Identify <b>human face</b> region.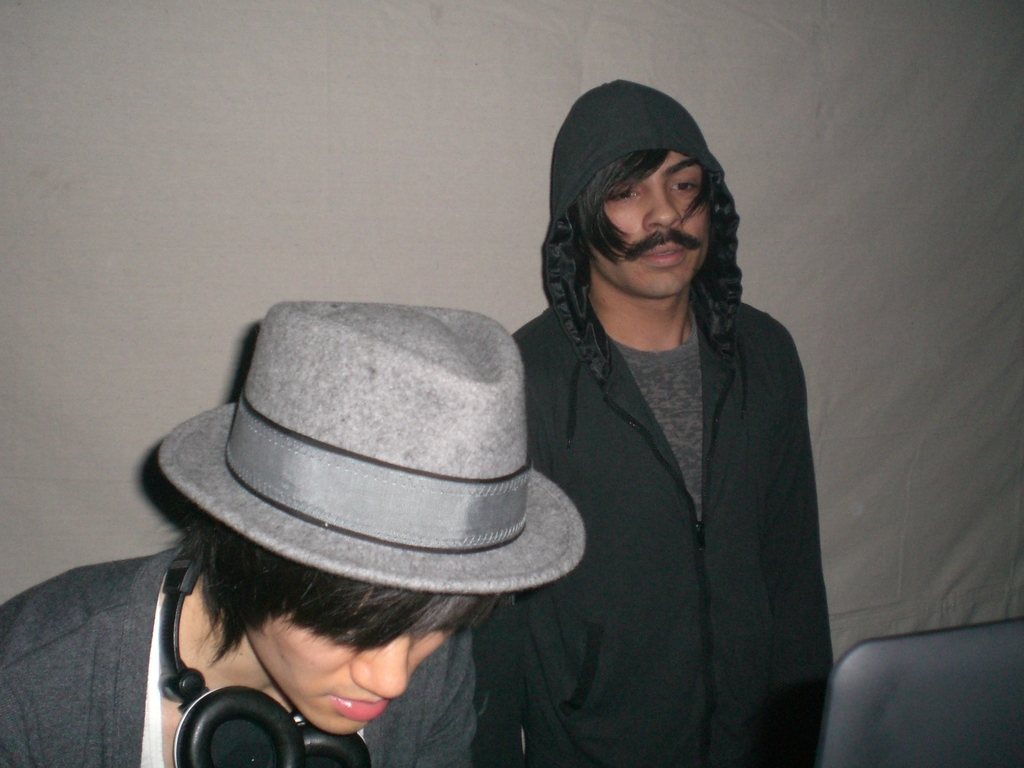
Region: (244,630,454,738).
